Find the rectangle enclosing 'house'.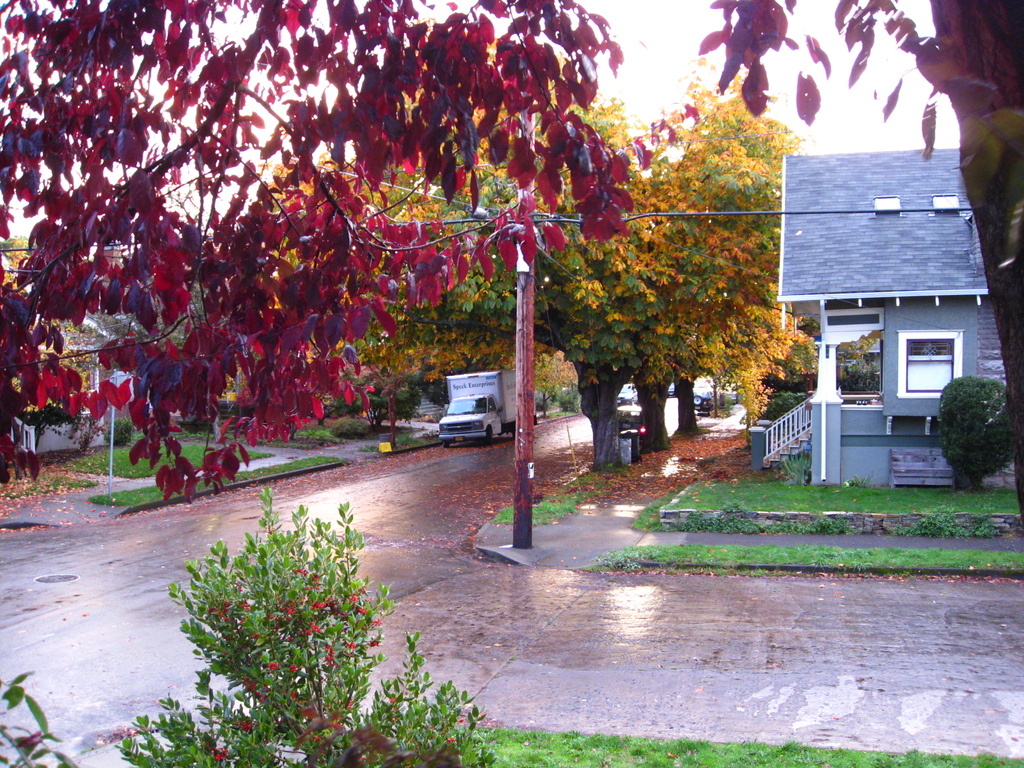
box=[755, 94, 1014, 470].
